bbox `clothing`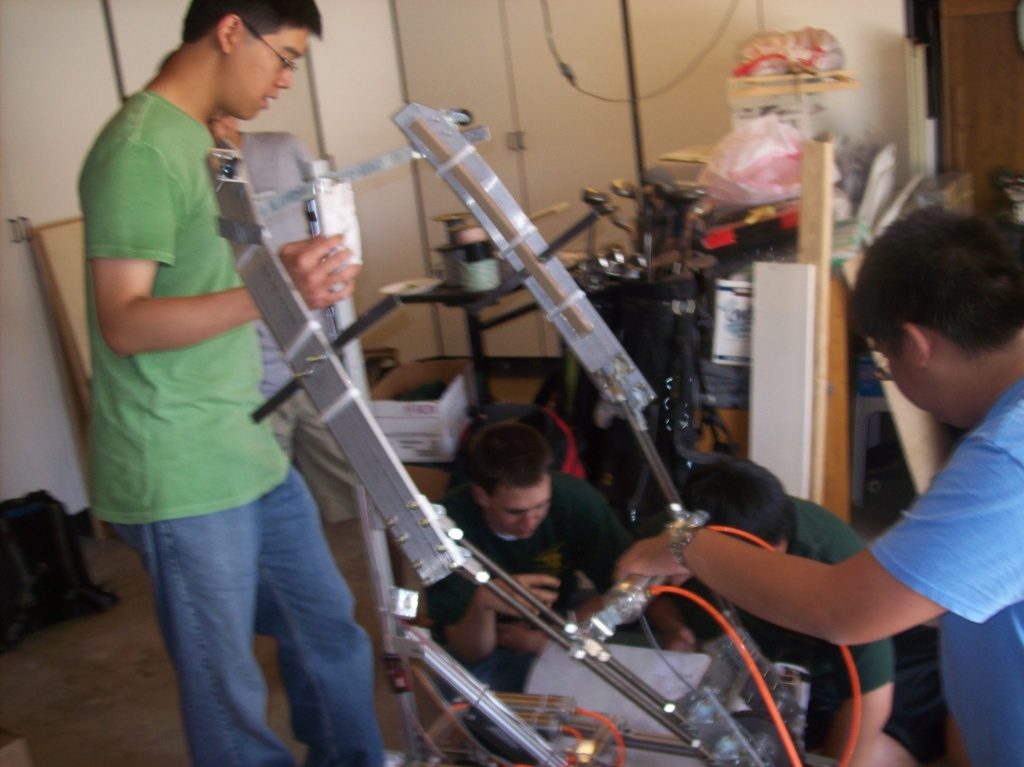
bbox(253, 129, 364, 526)
